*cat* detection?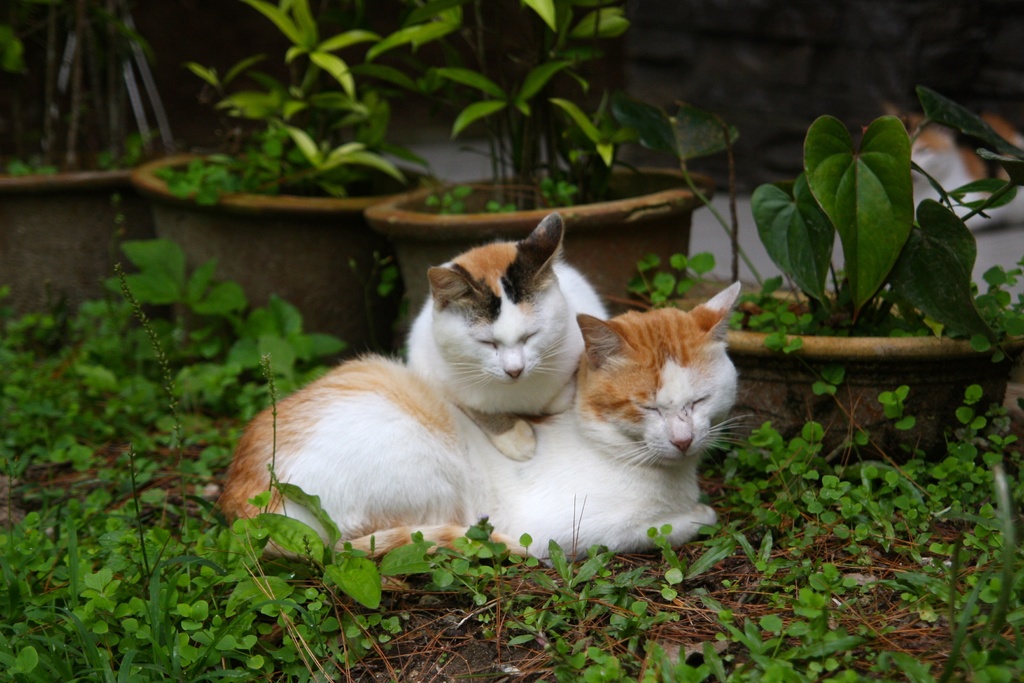
crop(401, 211, 609, 457)
